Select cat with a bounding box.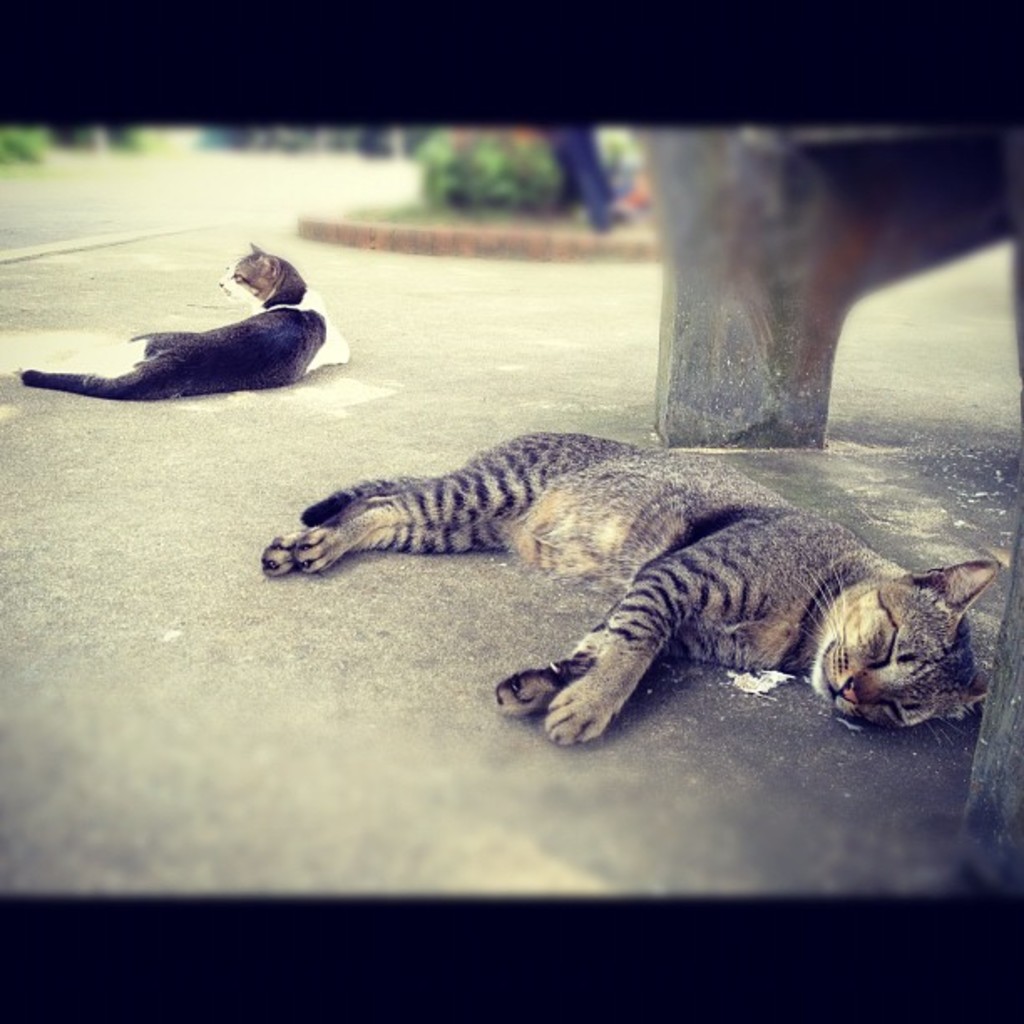
{"left": 256, "top": 422, "right": 1001, "bottom": 750}.
